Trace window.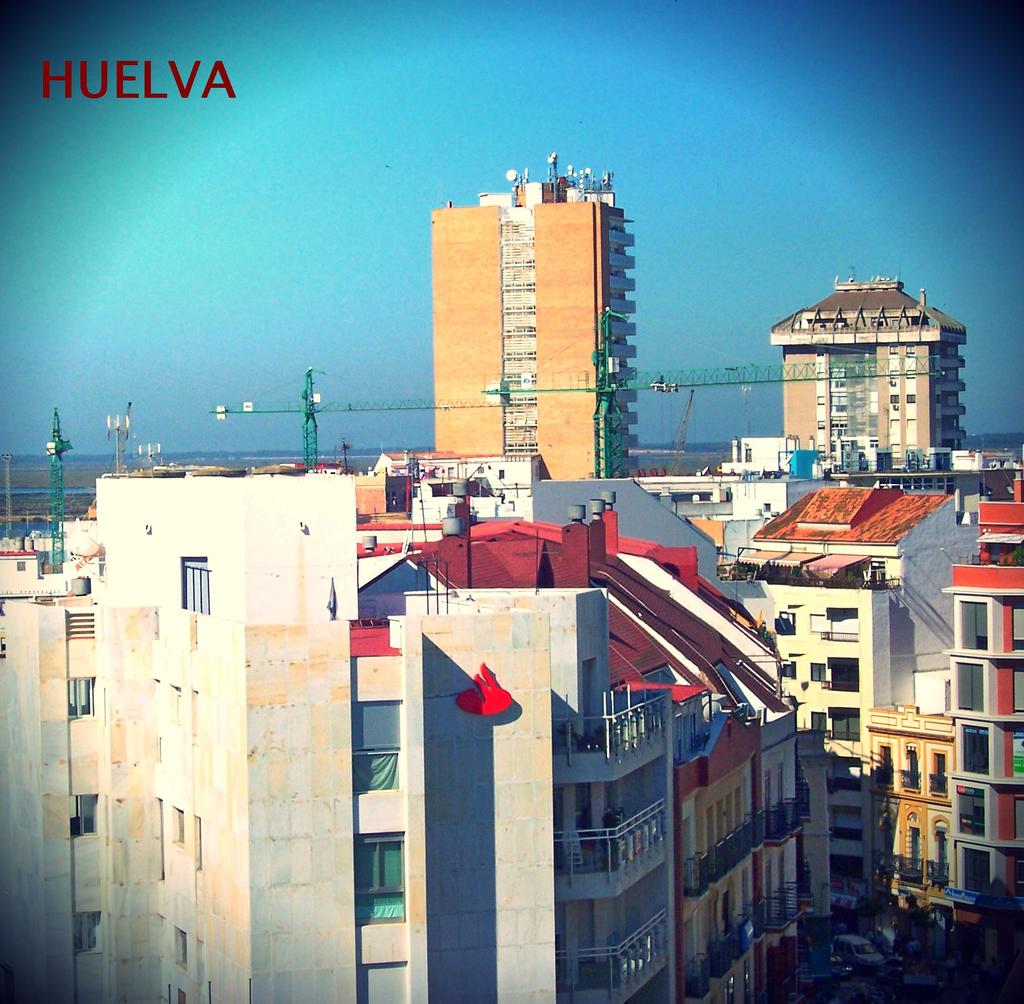
Traced to (354, 708, 414, 790).
